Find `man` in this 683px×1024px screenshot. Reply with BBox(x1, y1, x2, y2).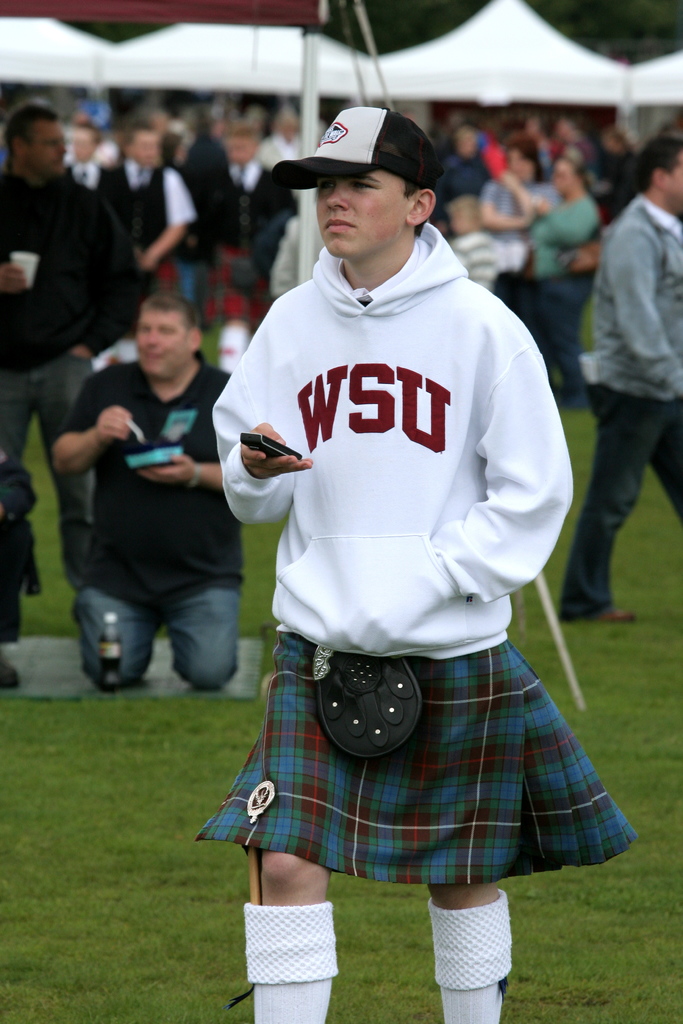
BBox(0, 81, 146, 682).
